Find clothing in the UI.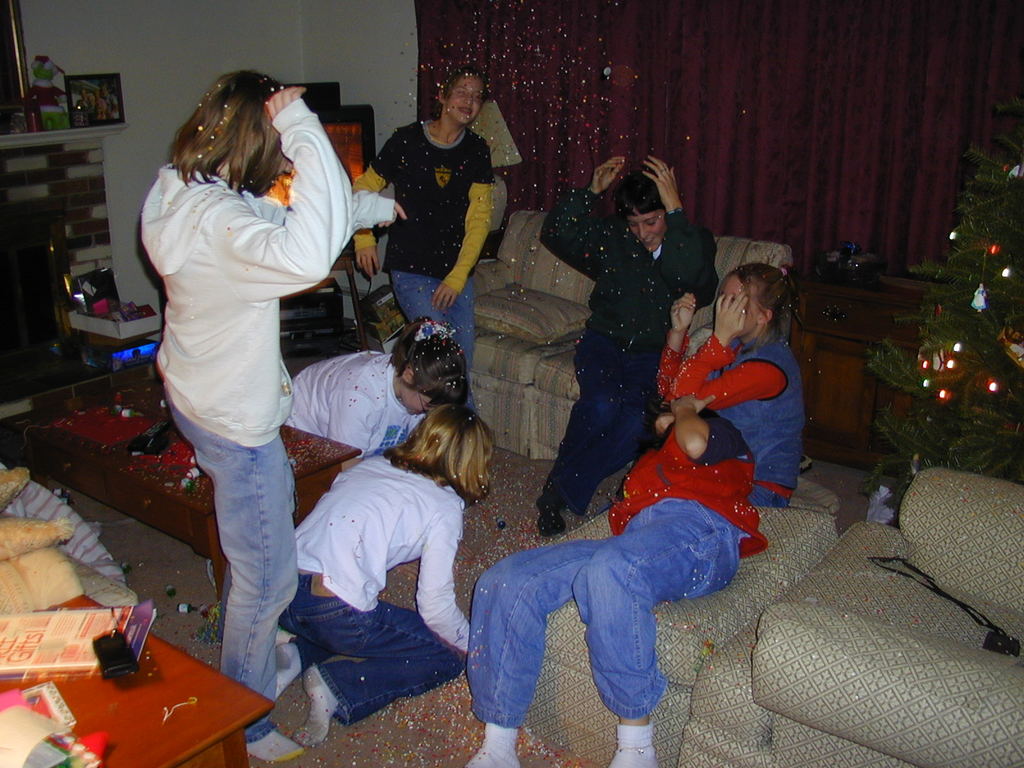
UI element at left=470, top=396, right=751, bottom=729.
